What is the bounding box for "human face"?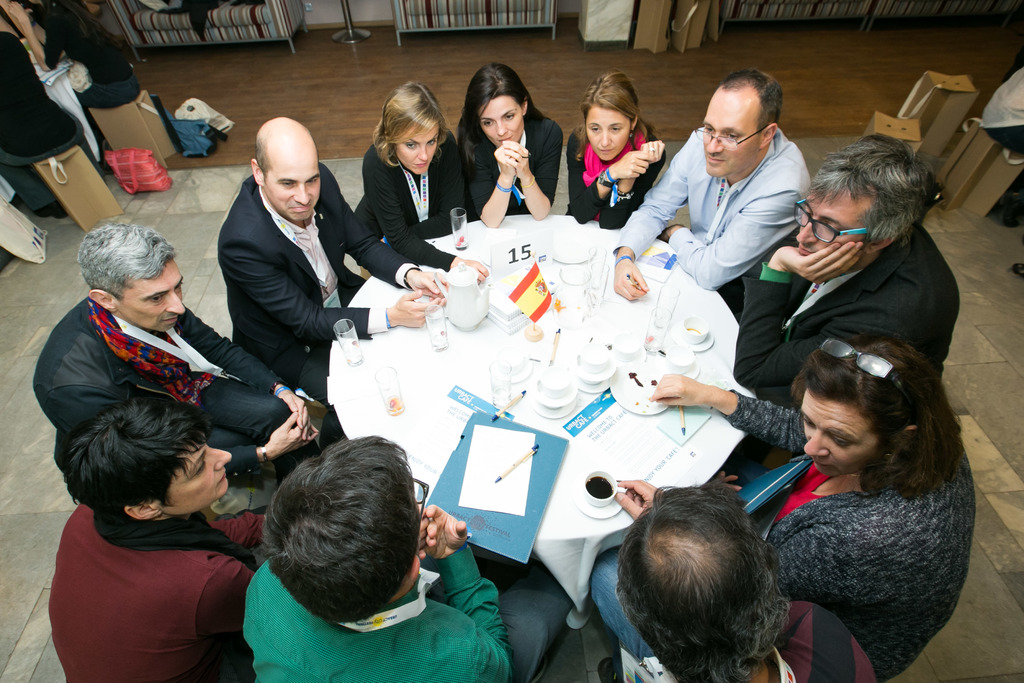
(x1=265, y1=152, x2=319, y2=222).
